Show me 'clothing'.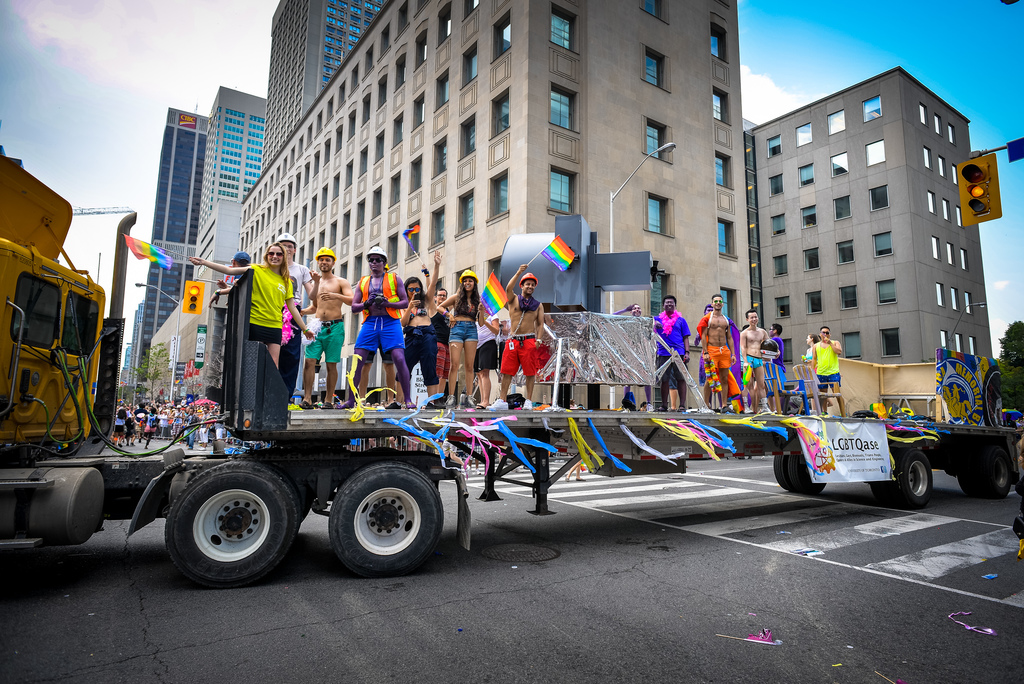
'clothing' is here: x1=740 y1=352 x2=762 y2=374.
